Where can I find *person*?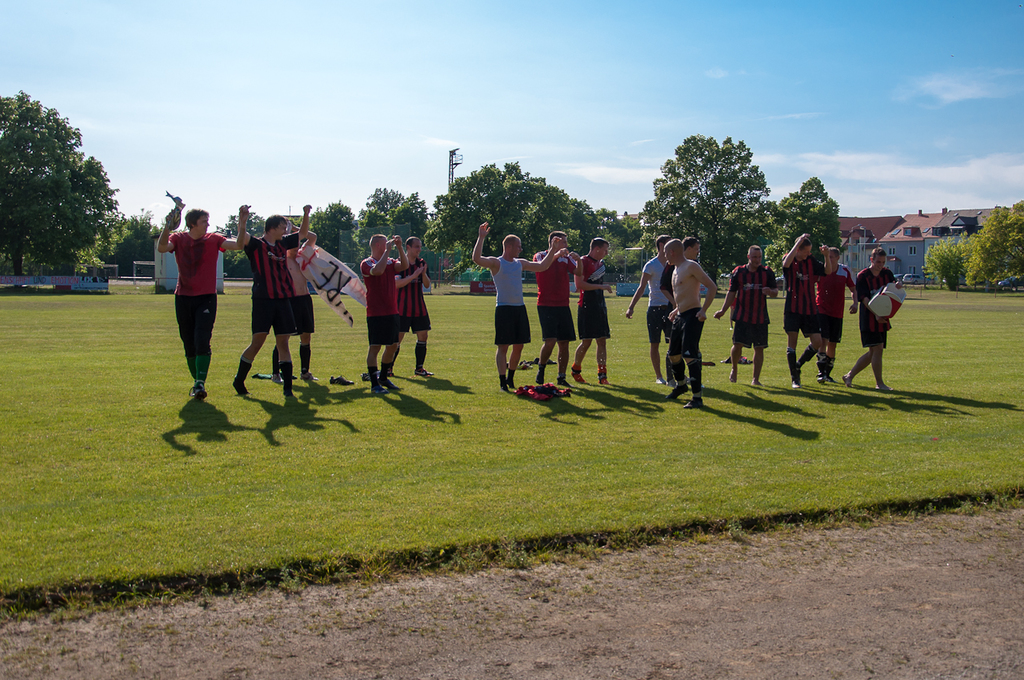
You can find it at locate(536, 228, 575, 389).
